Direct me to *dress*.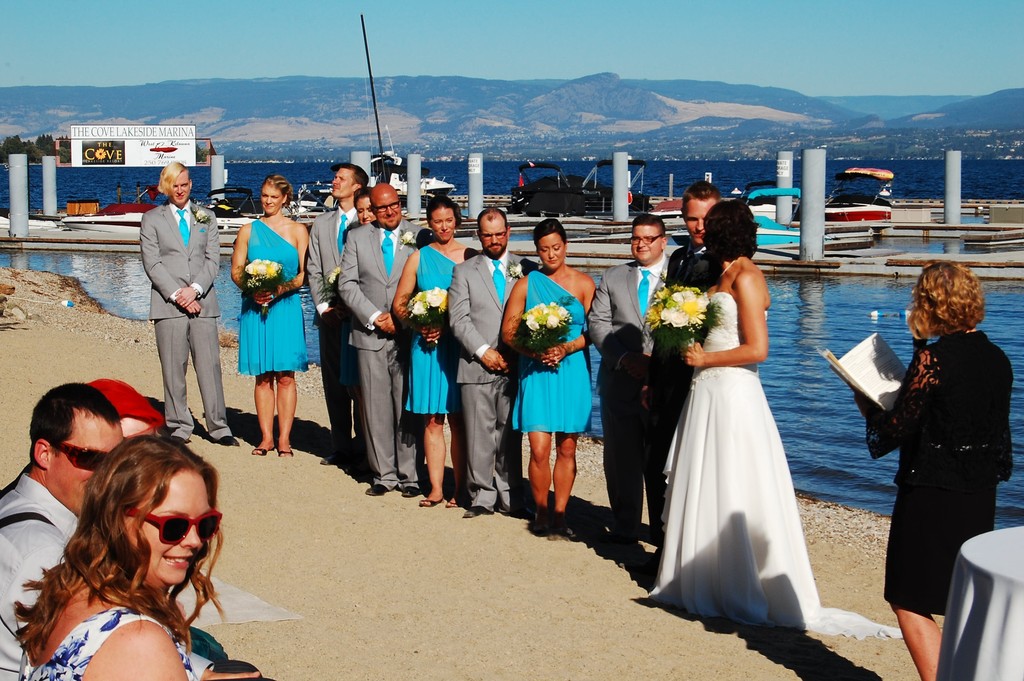
Direction: {"left": 403, "top": 244, "right": 461, "bottom": 415}.
